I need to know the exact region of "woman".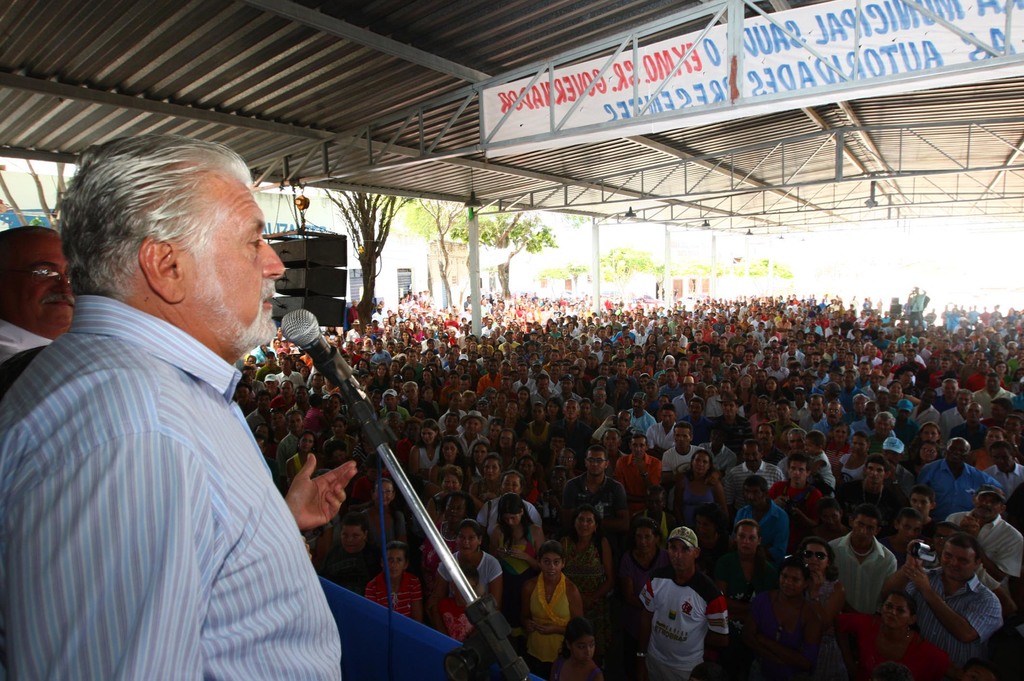
Region: x1=280 y1=433 x2=323 y2=490.
